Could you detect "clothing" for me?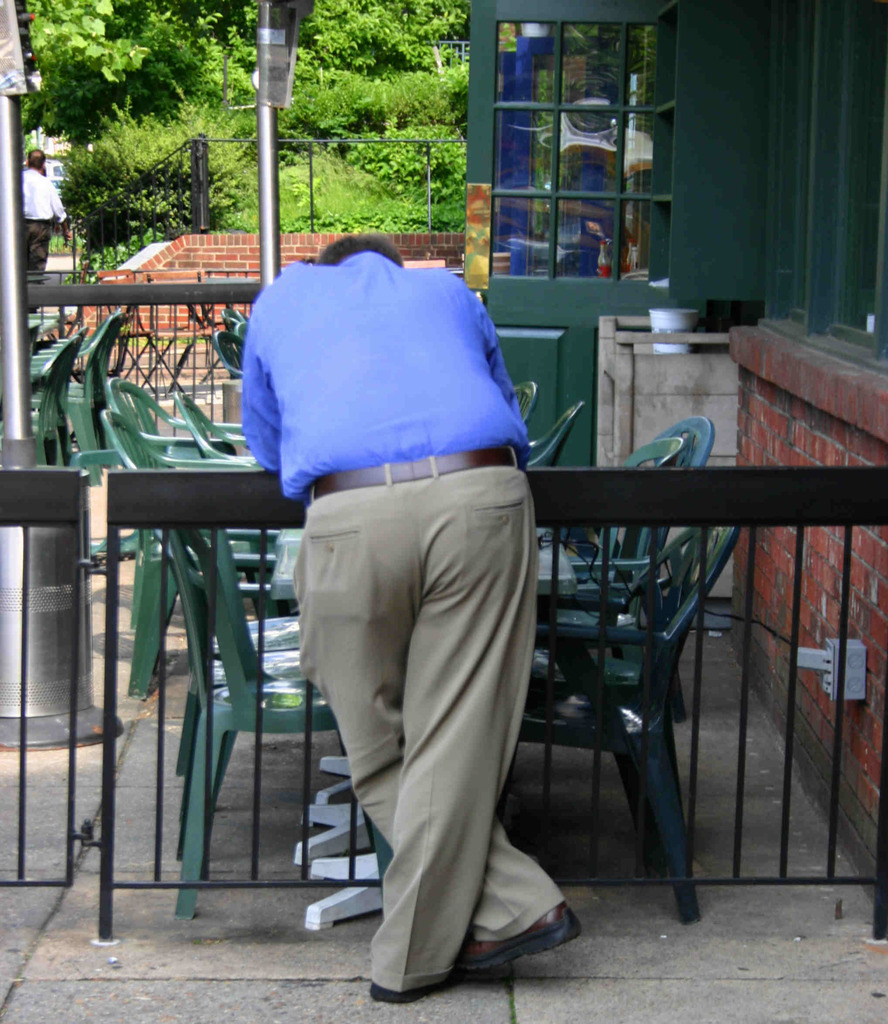
Detection result: 26, 163, 66, 284.
